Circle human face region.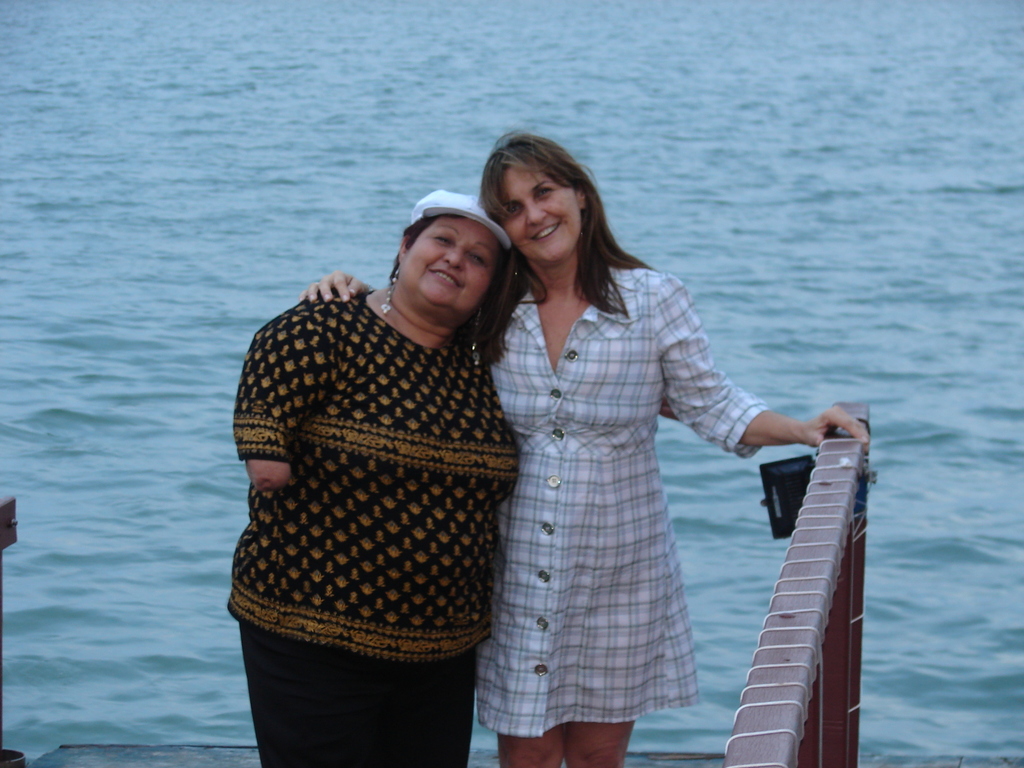
Region: (506,164,582,265).
